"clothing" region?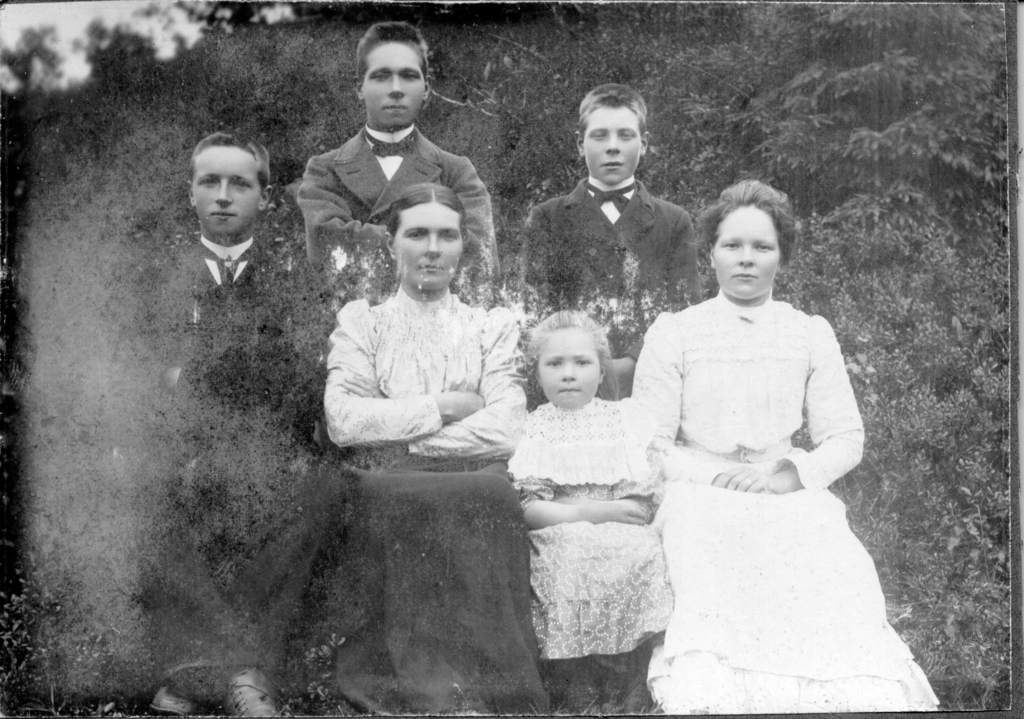
<region>499, 393, 680, 661</region>
